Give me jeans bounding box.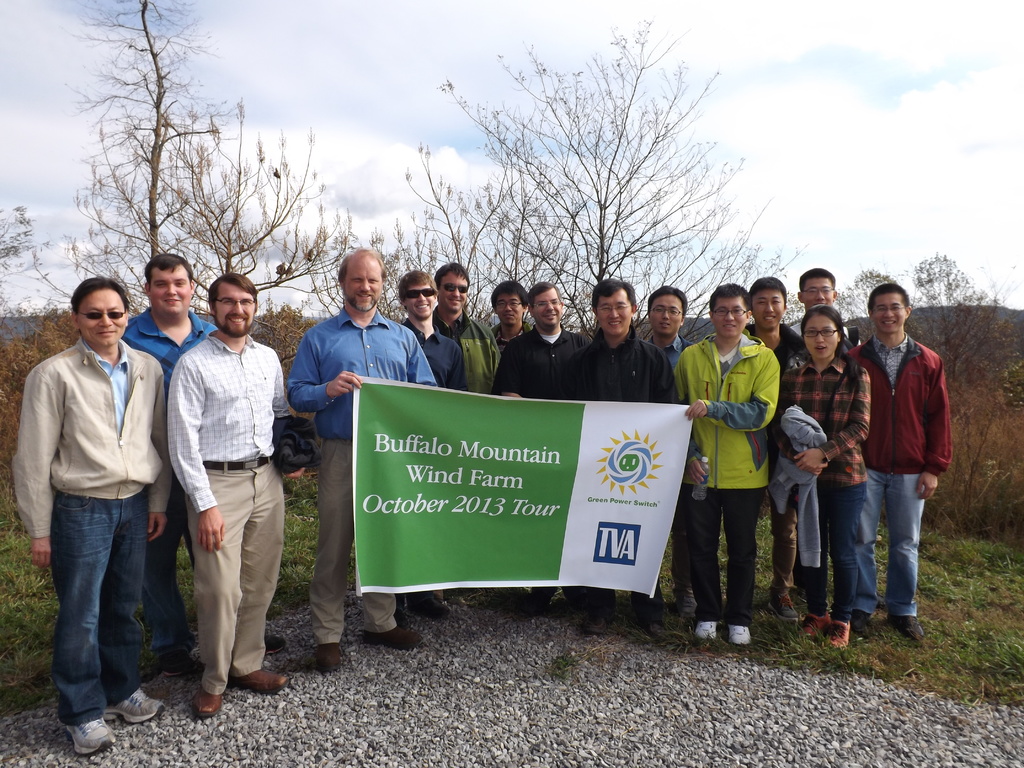
locate(147, 485, 194, 675).
